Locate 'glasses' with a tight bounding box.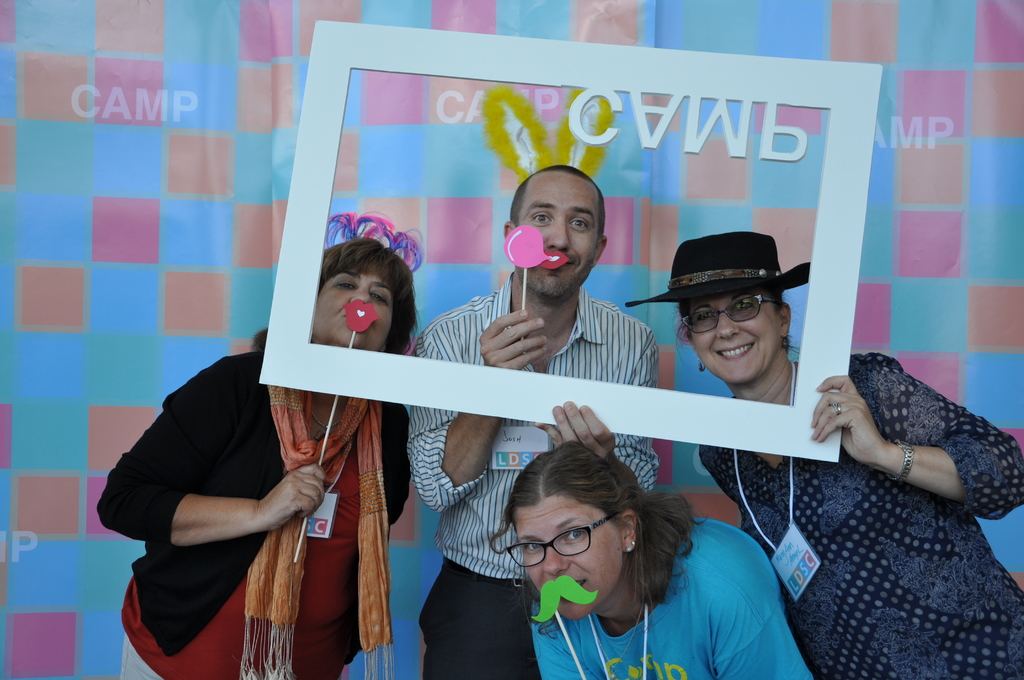
x1=678 y1=292 x2=785 y2=336.
